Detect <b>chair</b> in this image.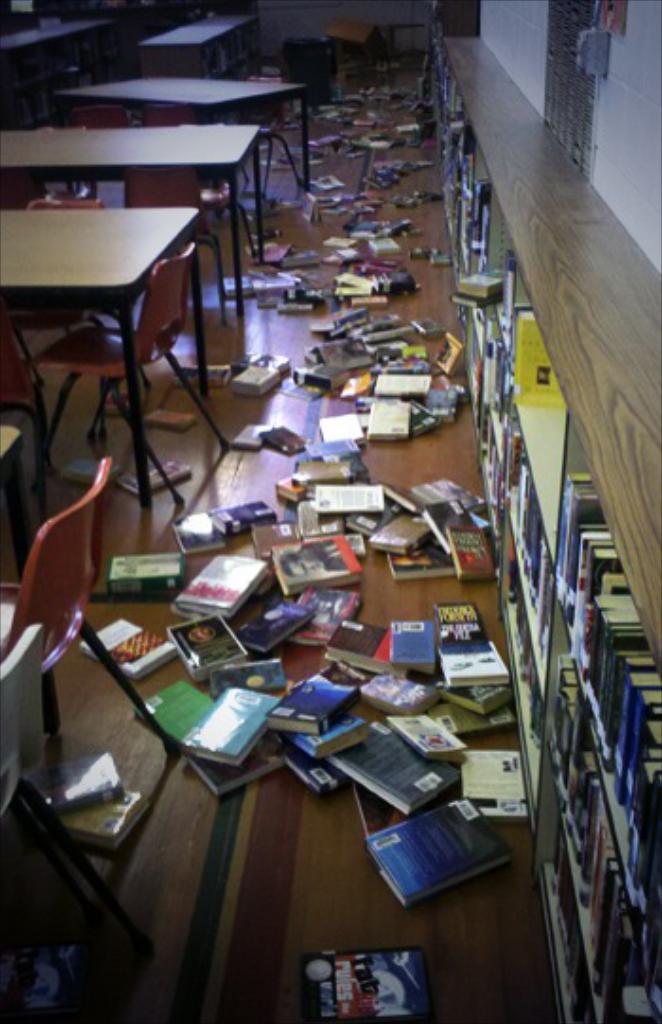
Detection: <region>0, 331, 51, 464</region>.
